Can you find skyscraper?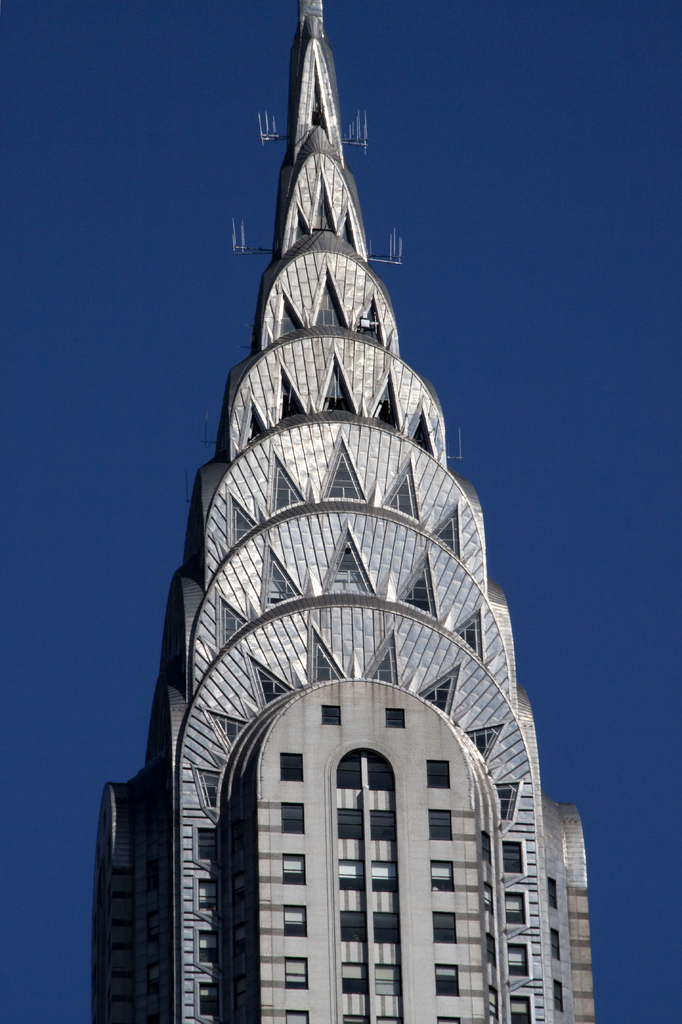
Yes, bounding box: (x1=95, y1=0, x2=613, y2=1023).
